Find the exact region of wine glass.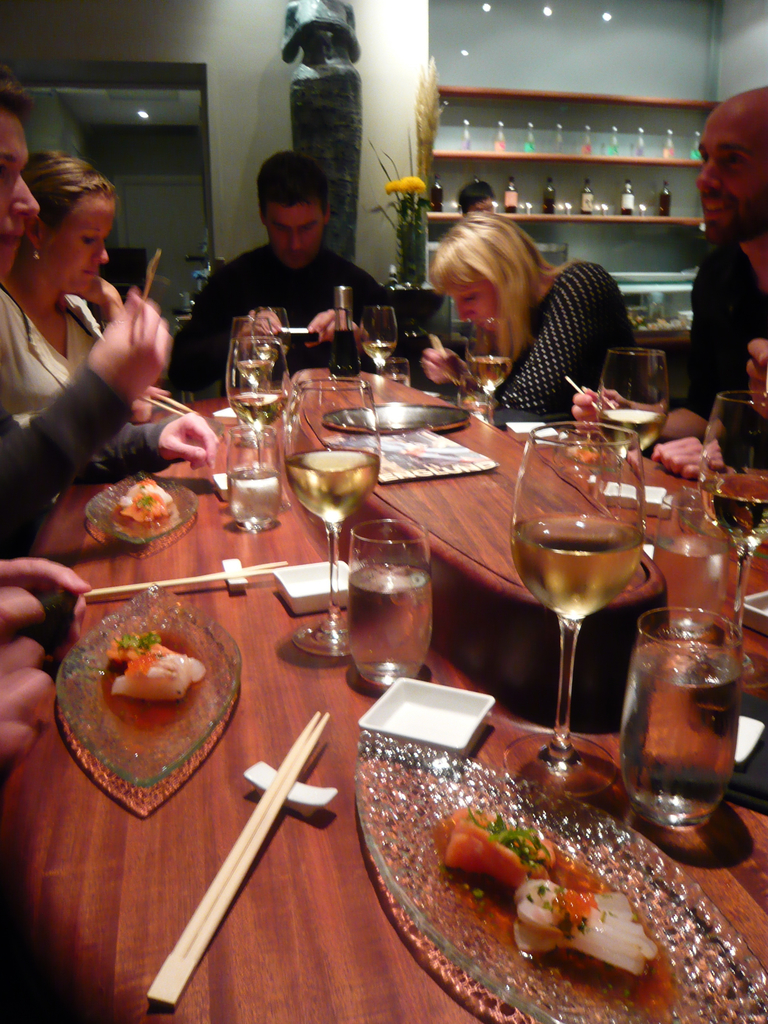
Exact region: locate(279, 381, 381, 664).
